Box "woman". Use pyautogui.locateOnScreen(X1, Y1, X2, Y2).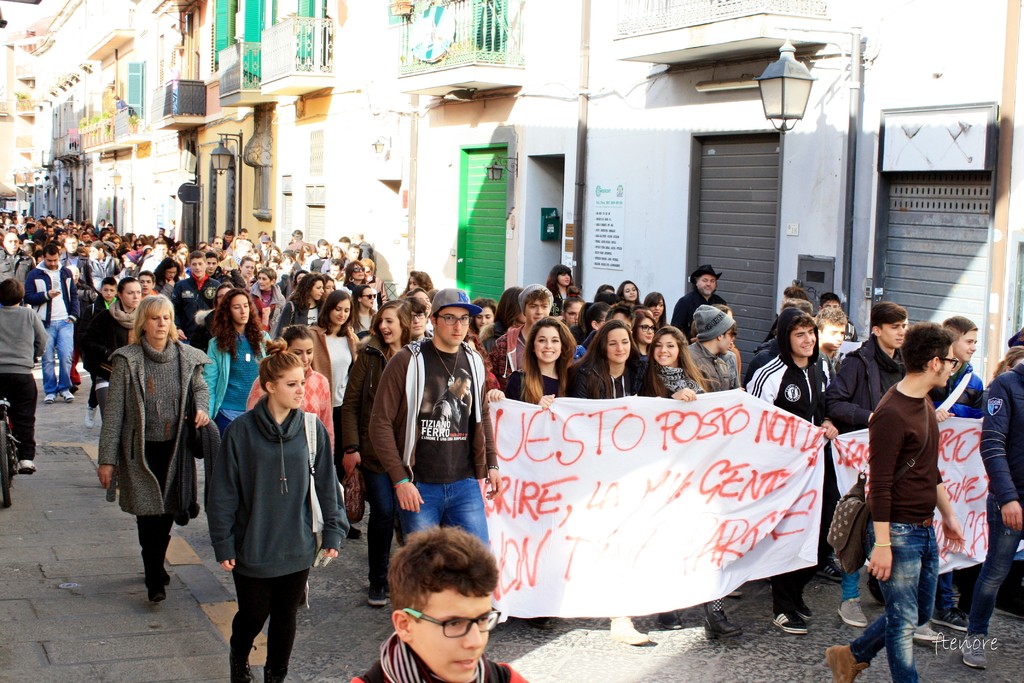
pyautogui.locateOnScreen(405, 290, 434, 340).
